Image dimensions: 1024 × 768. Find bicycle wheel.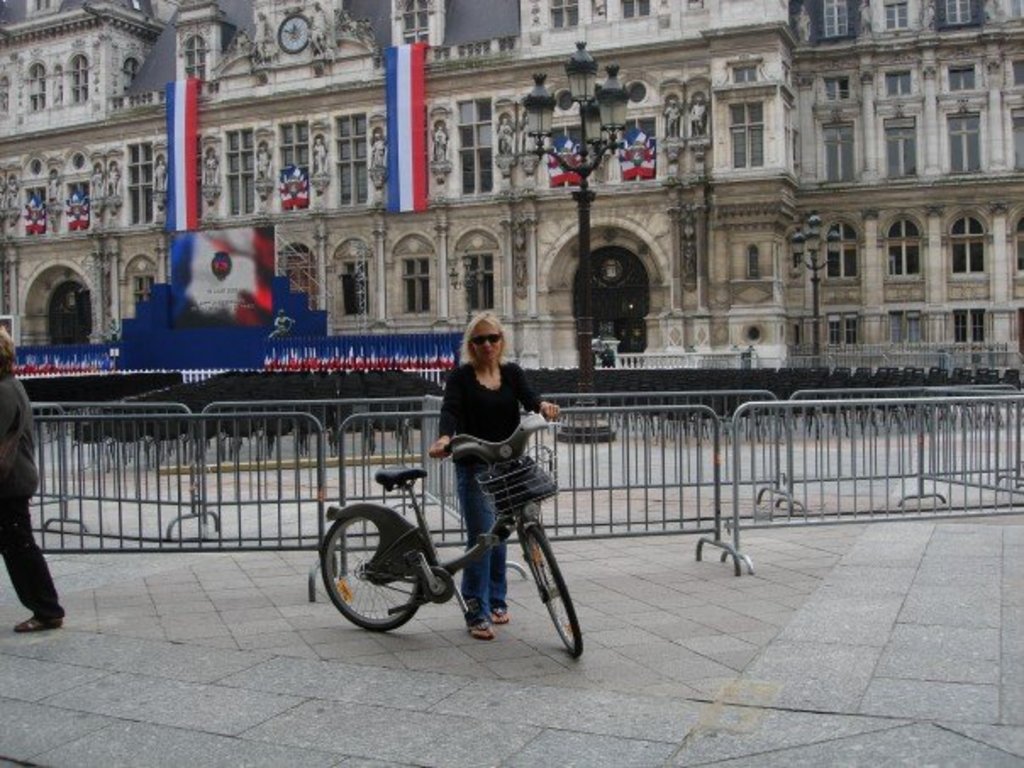
select_region(522, 524, 582, 661).
